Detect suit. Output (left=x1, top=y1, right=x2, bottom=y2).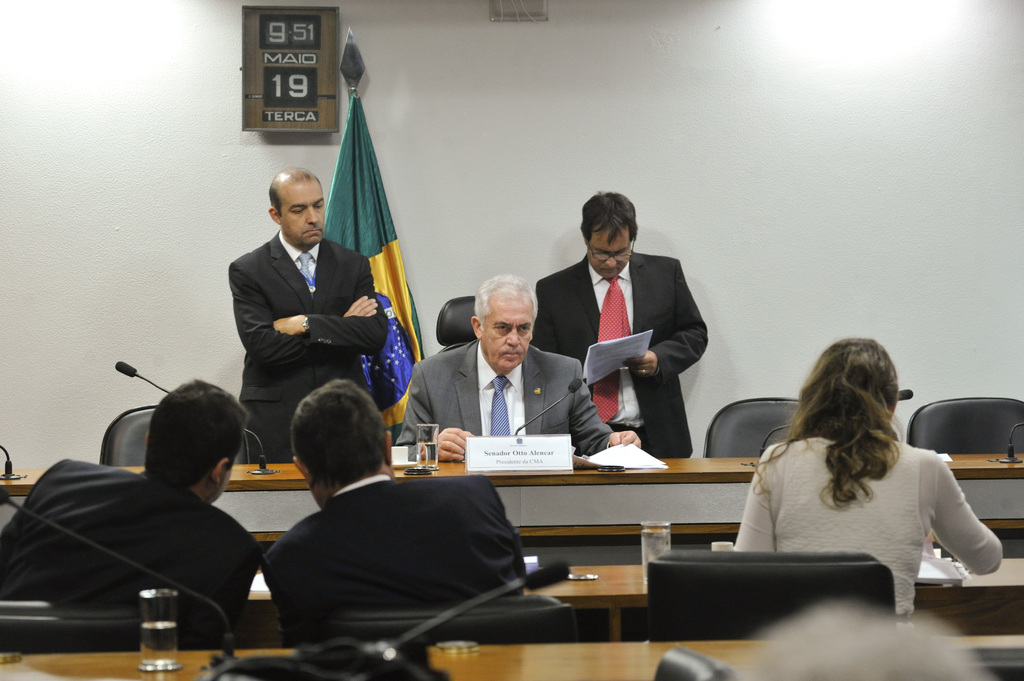
(left=391, top=339, right=619, bottom=458).
